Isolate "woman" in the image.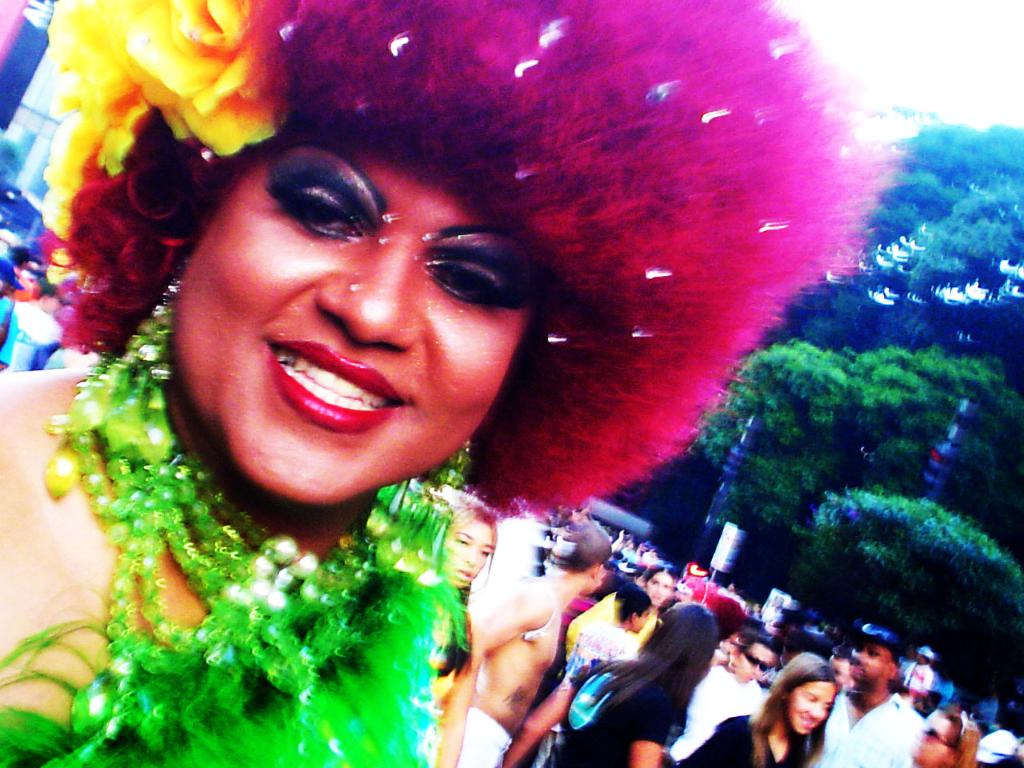
Isolated region: box=[675, 650, 847, 767].
